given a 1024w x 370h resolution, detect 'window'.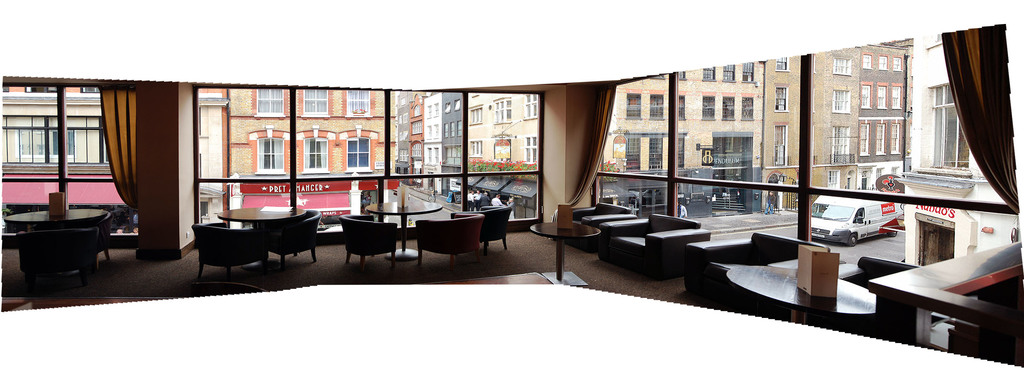
x1=741, y1=97, x2=753, y2=122.
